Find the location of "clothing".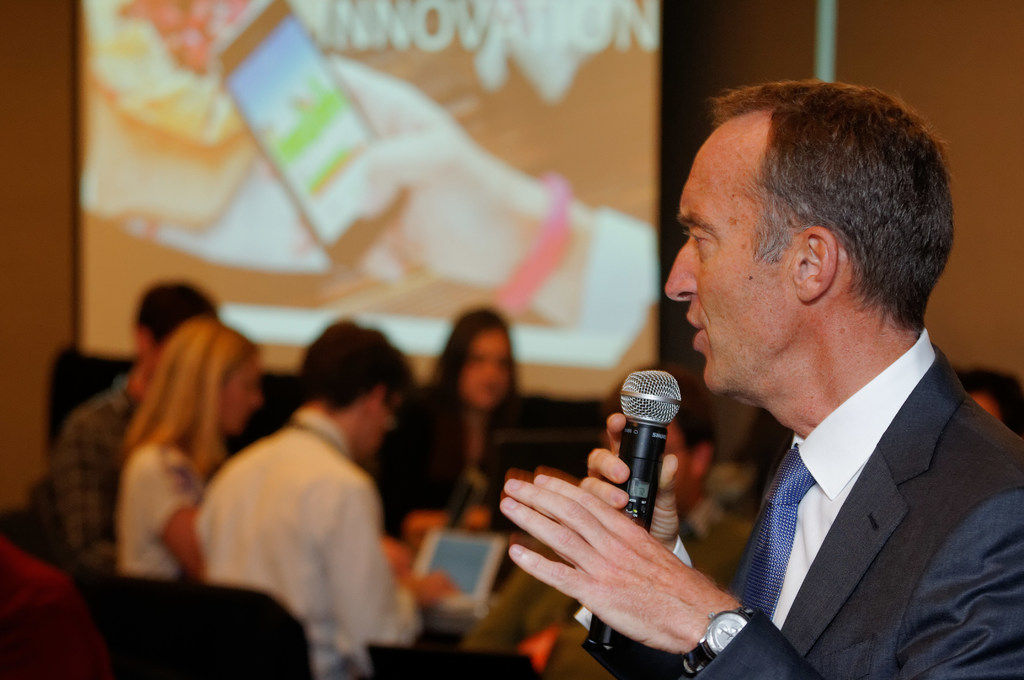
Location: [x1=383, y1=415, x2=579, y2=537].
